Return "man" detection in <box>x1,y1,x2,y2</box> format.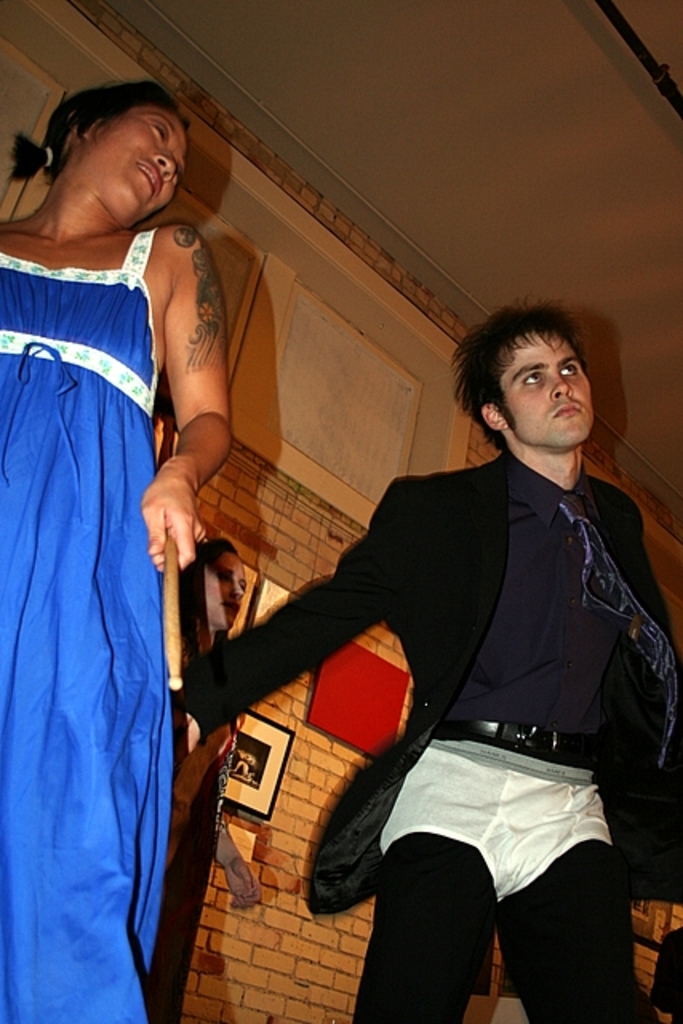
<box>251,278,659,1011</box>.
